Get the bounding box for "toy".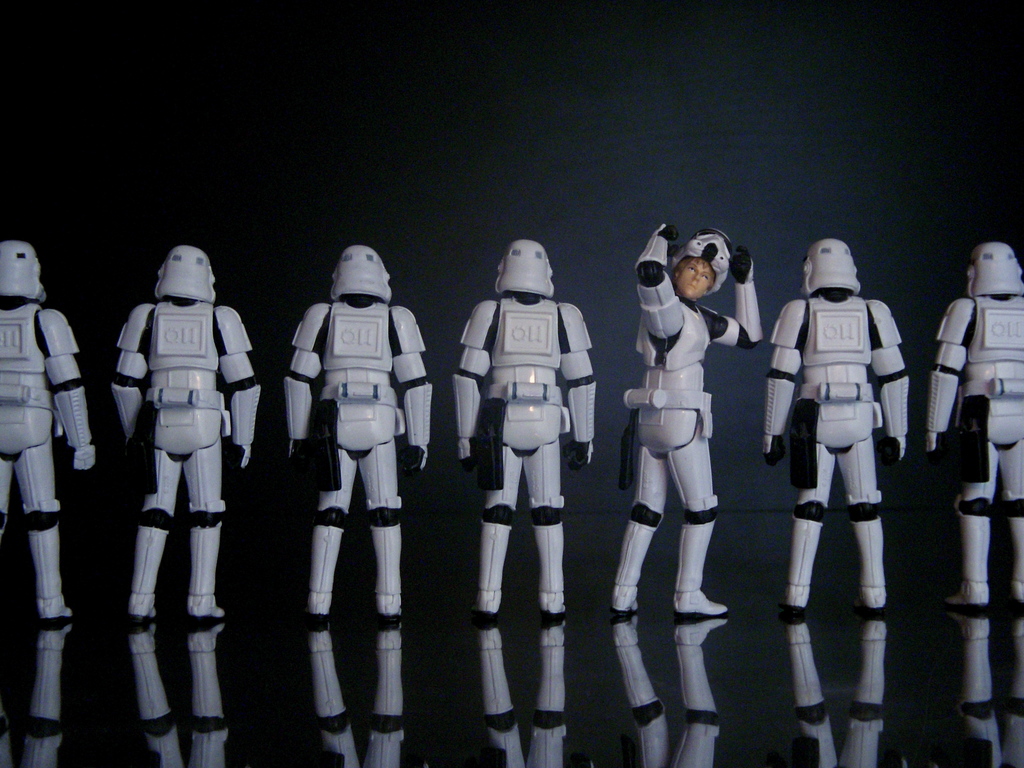
(left=607, top=223, right=768, bottom=622).
